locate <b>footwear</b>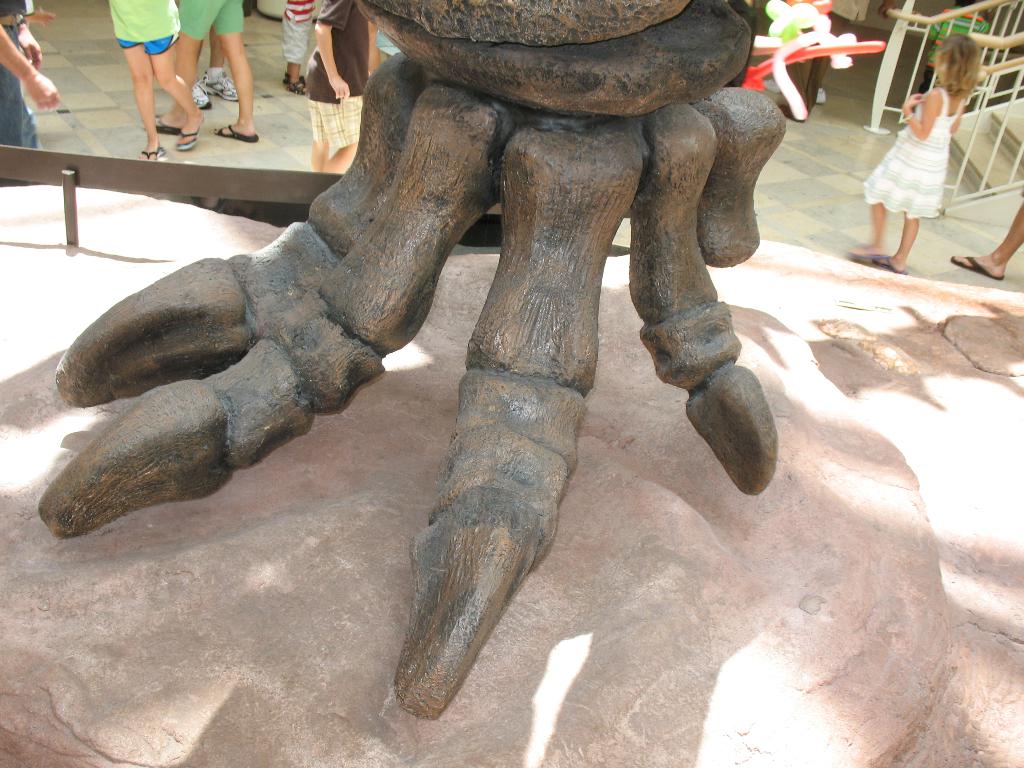
bbox(282, 77, 307, 98)
